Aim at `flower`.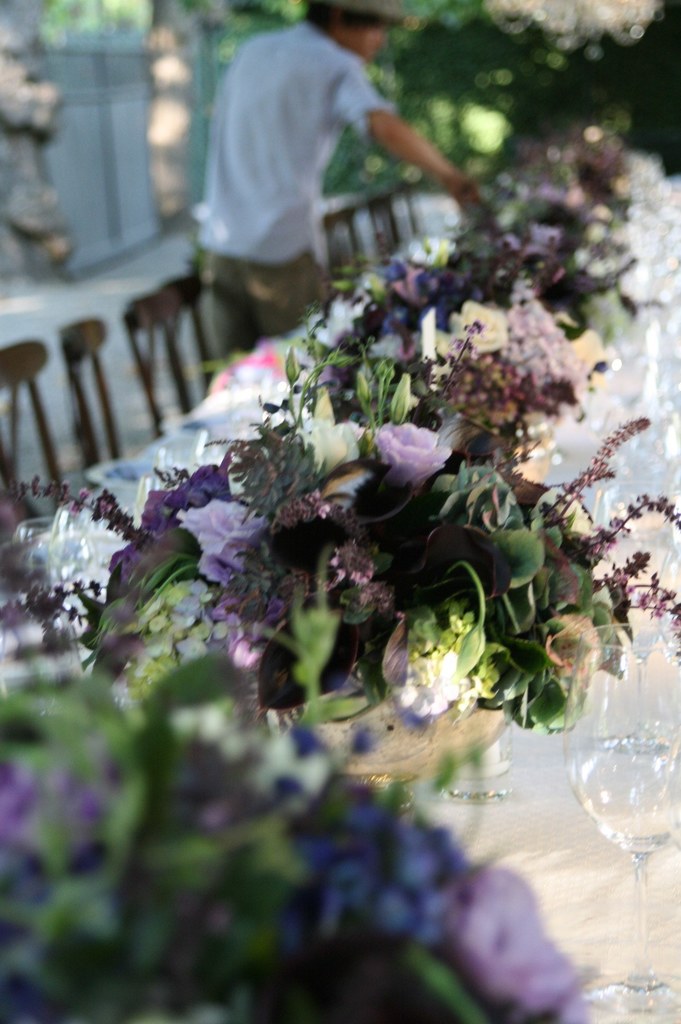
Aimed at BBox(504, 280, 588, 385).
